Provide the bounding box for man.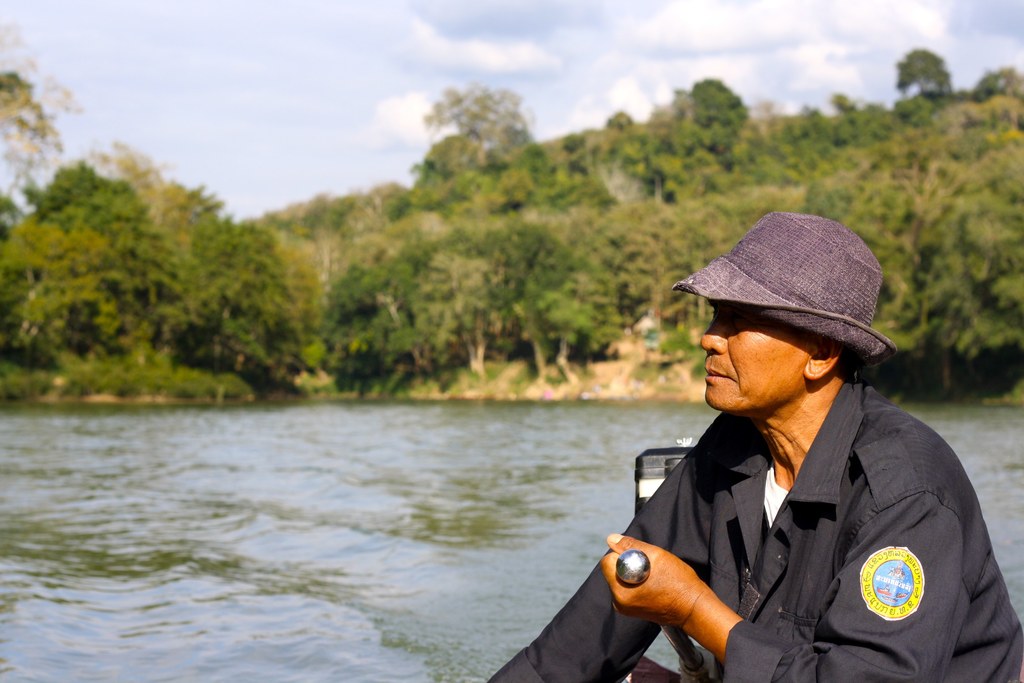
box(575, 207, 998, 679).
